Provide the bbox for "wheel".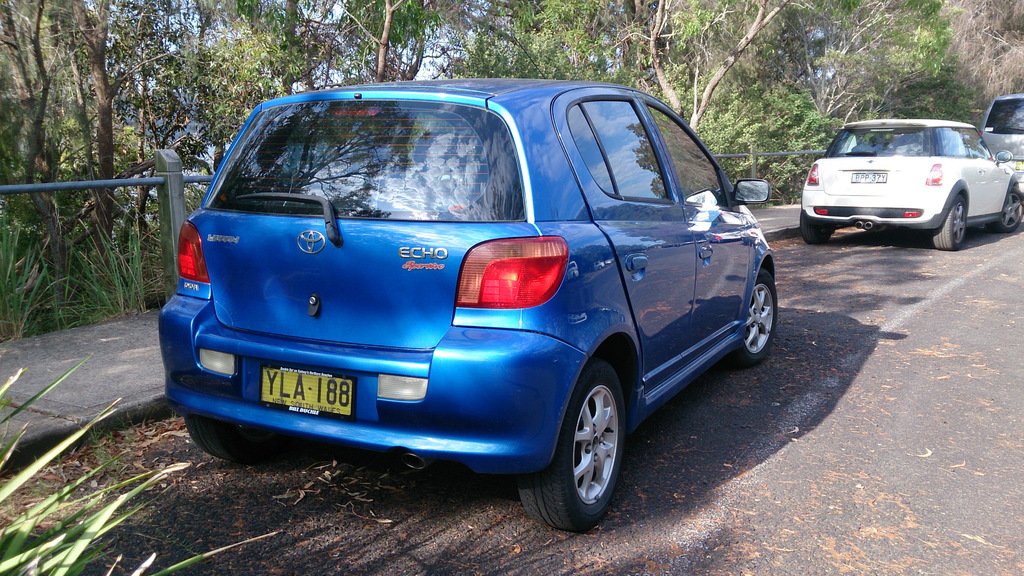
187, 420, 278, 464.
